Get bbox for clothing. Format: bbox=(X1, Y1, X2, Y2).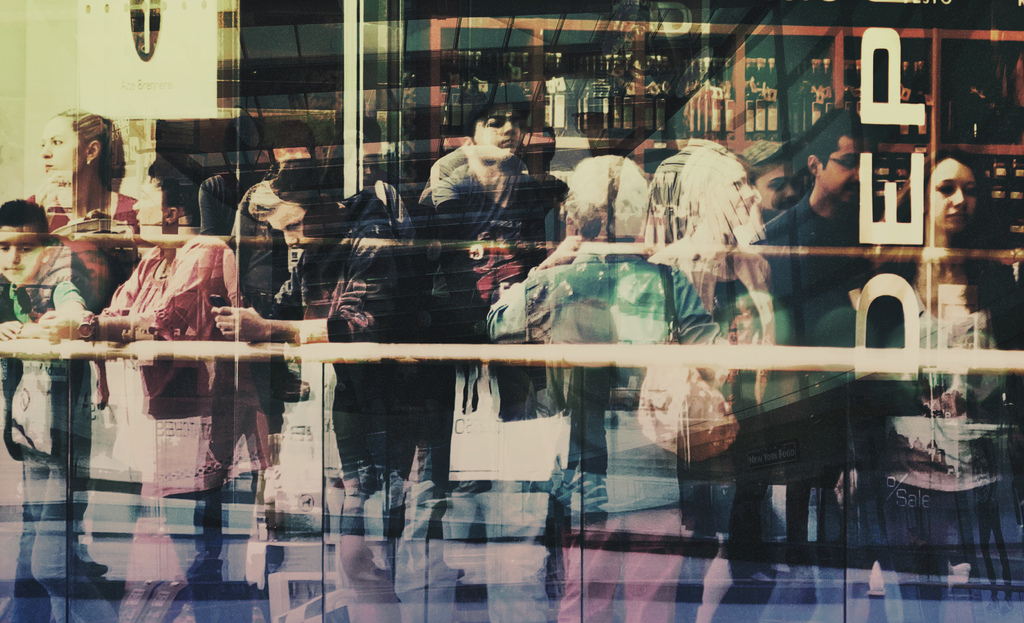
bbox=(488, 246, 716, 523).
